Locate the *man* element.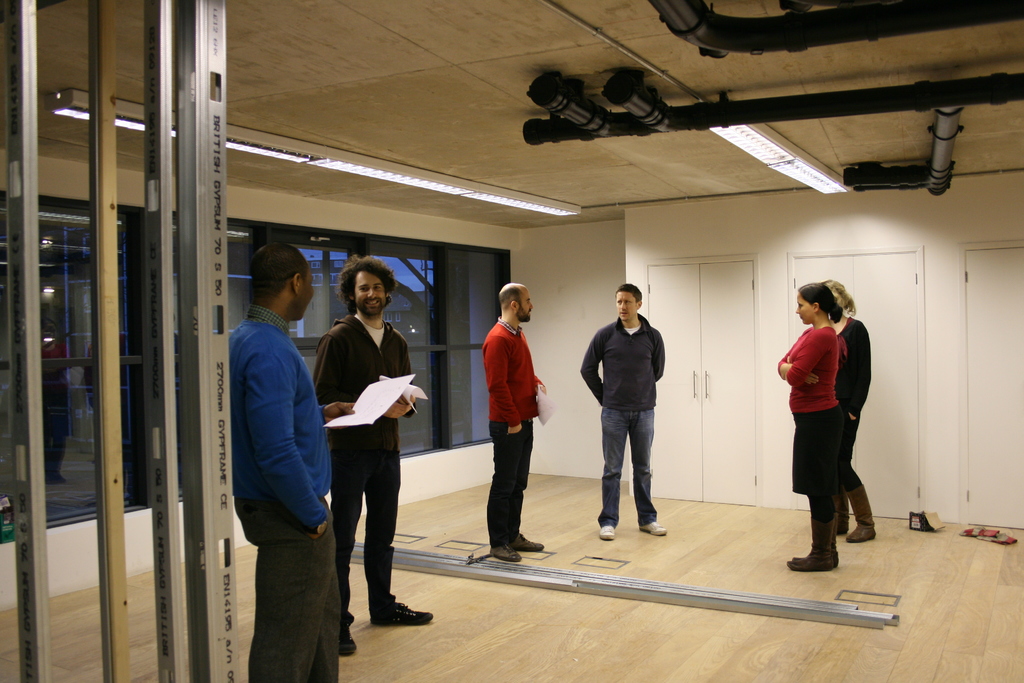
Element bbox: <bbox>580, 283, 667, 533</bbox>.
